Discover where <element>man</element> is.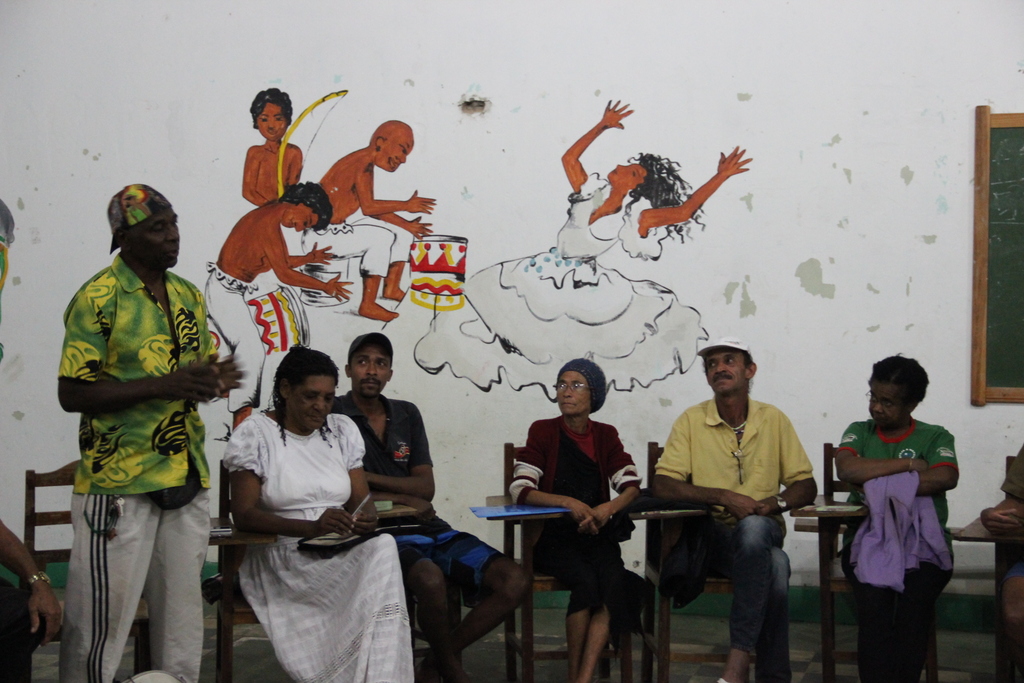
Discovered at crop(57, 148, 225, 682).
